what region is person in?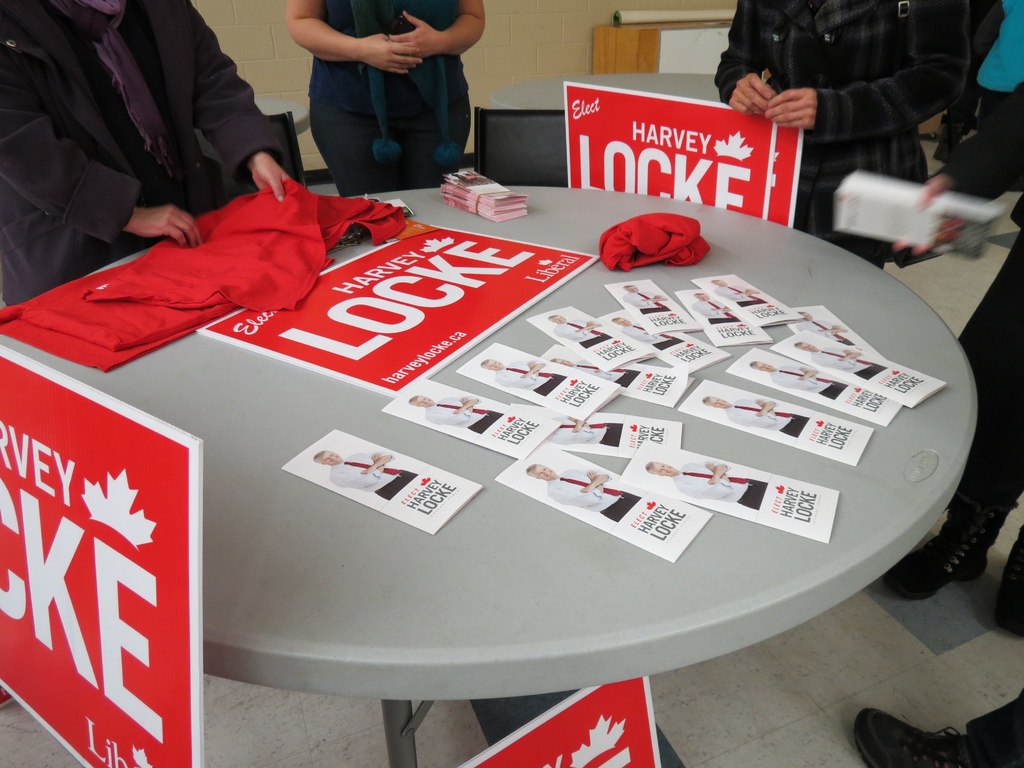
796 339 884 383.
